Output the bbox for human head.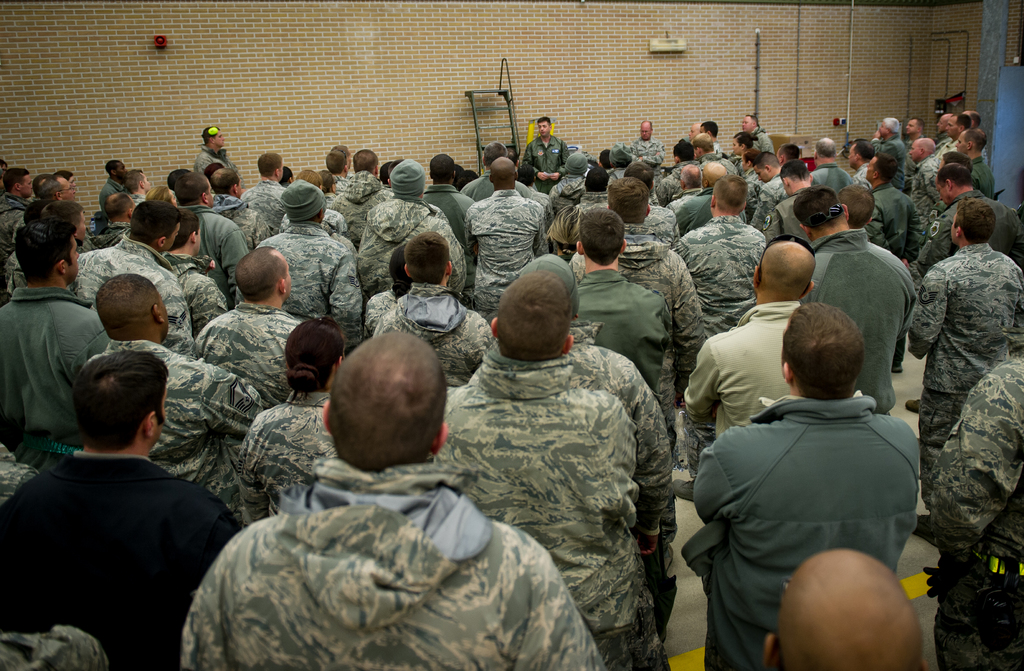
crop(488, 157, 518, 188).
